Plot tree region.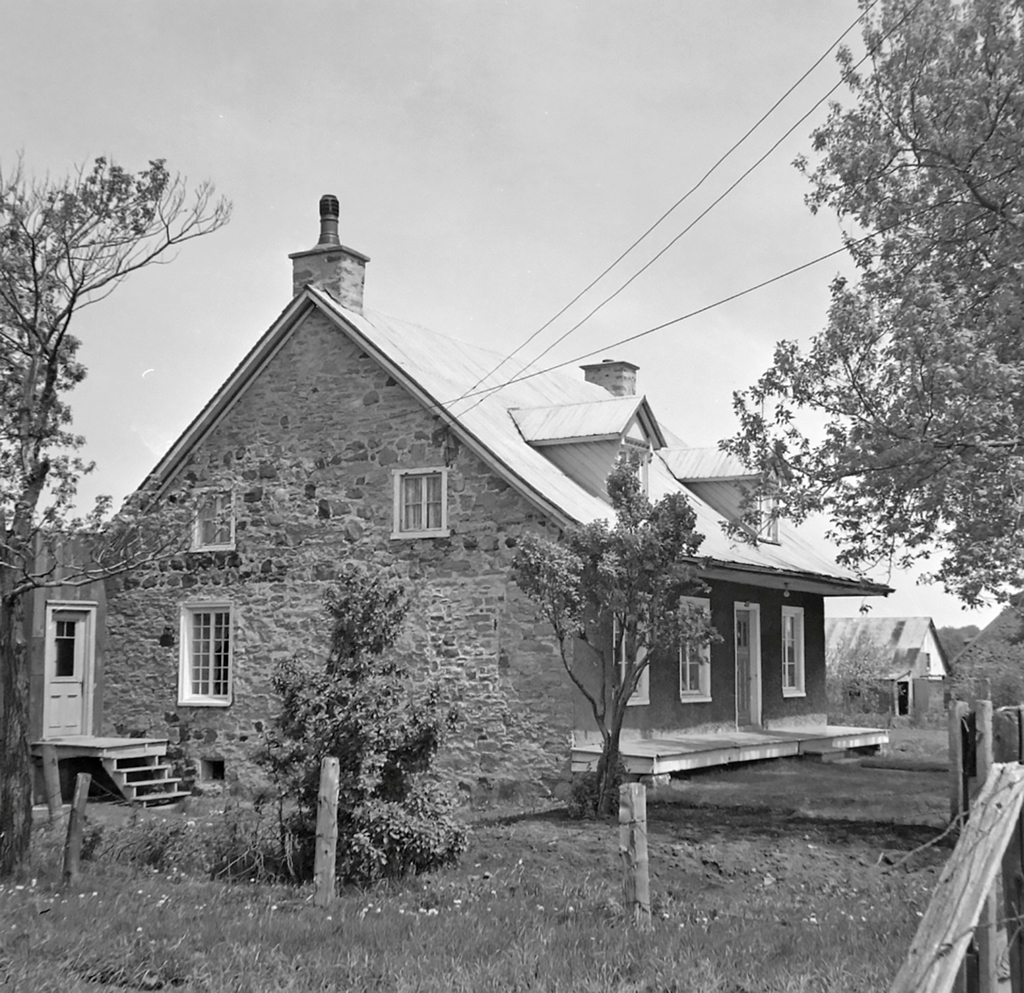
Plotted at l=717, t=0, r=1023, b=626.
